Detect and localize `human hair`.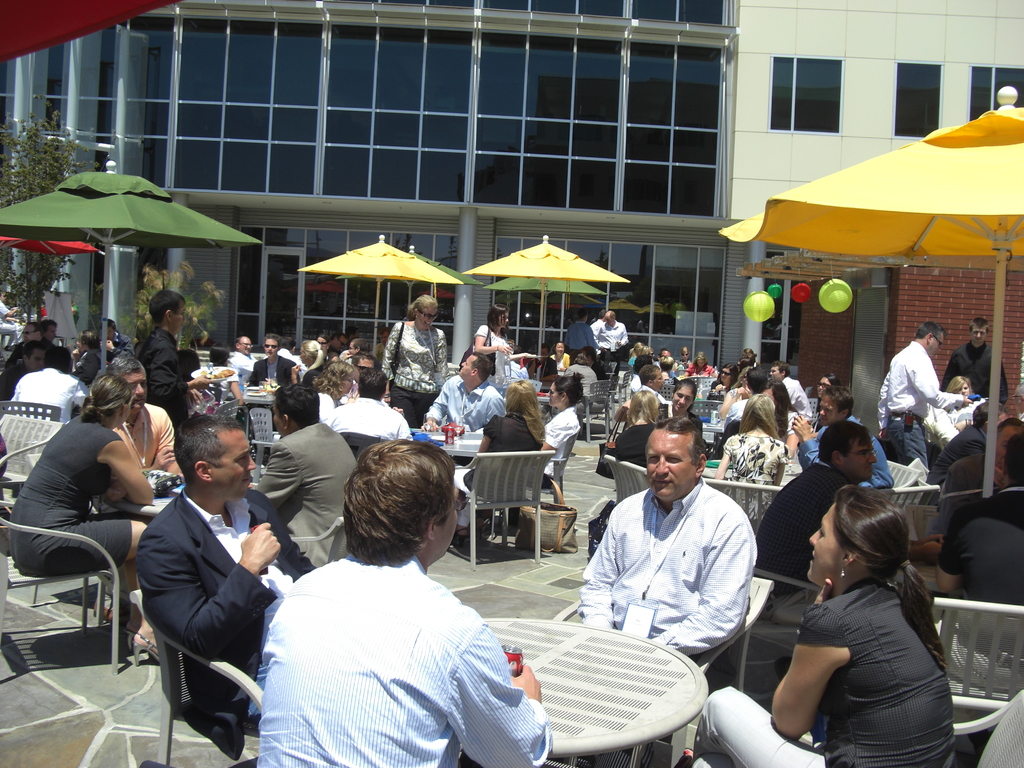
Localized at bbox(659, 356, 675, 371).
